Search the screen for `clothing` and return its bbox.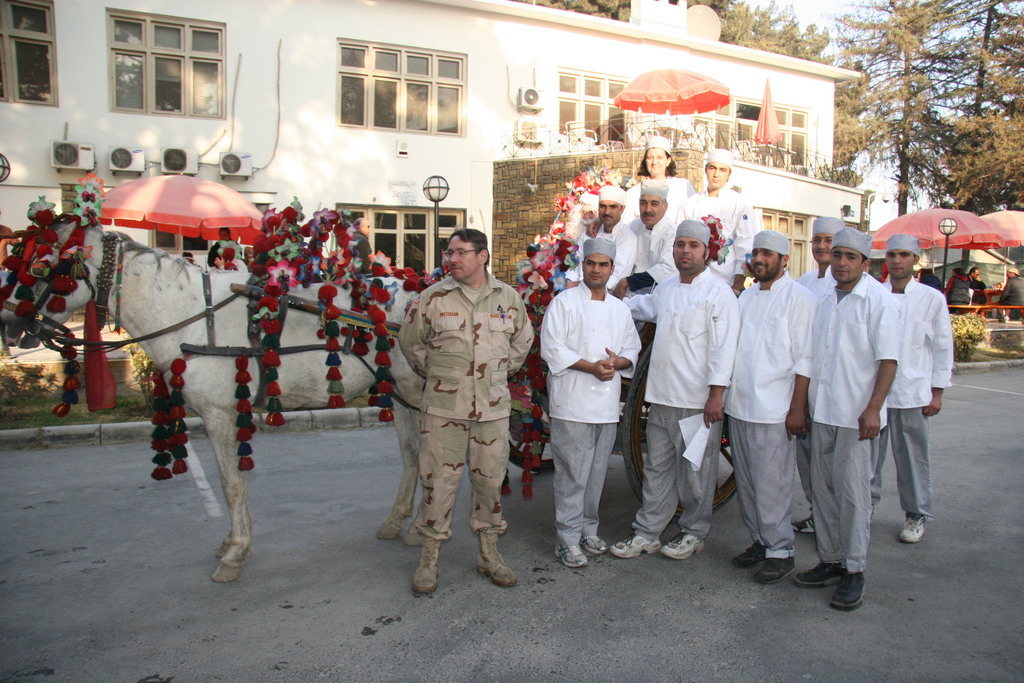
Found: <box>349,230,375,270</box>.
